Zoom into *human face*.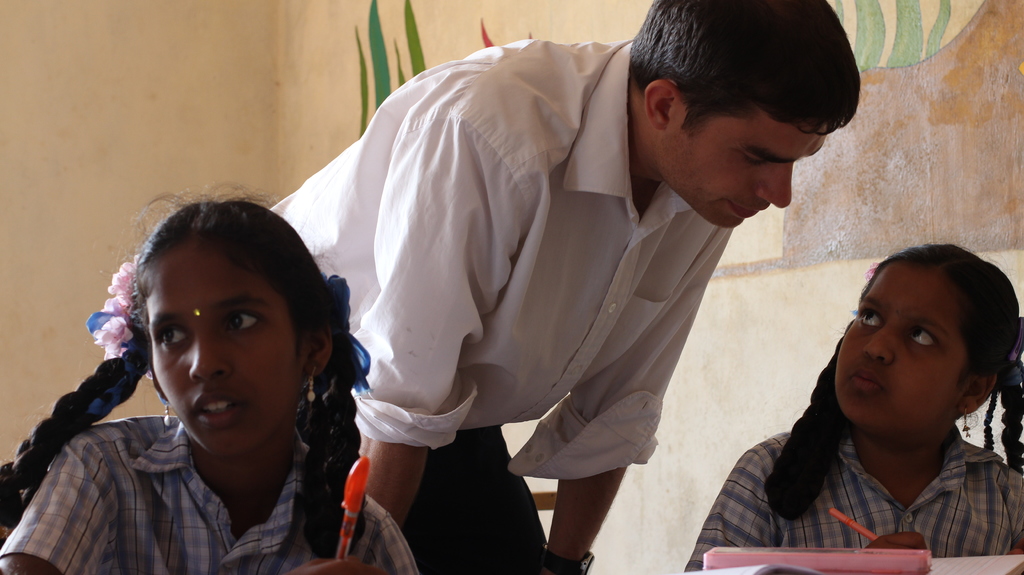
Zoom target: bbox=[145, 251, 312, 461].
